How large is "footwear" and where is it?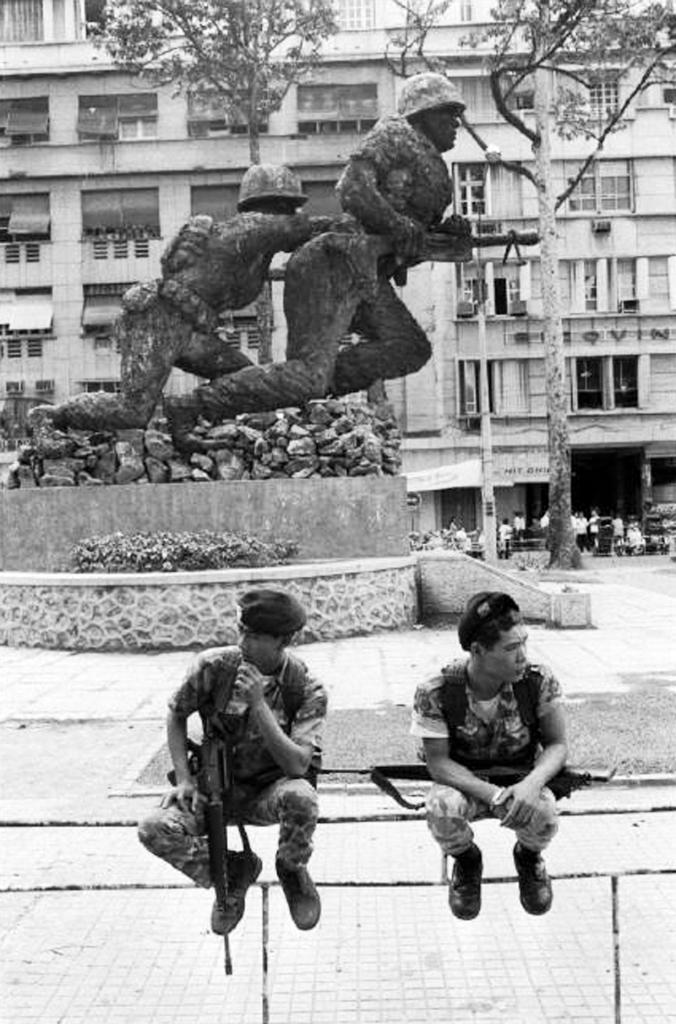
Bounding box: BBox(509, 838, 559, 916).
